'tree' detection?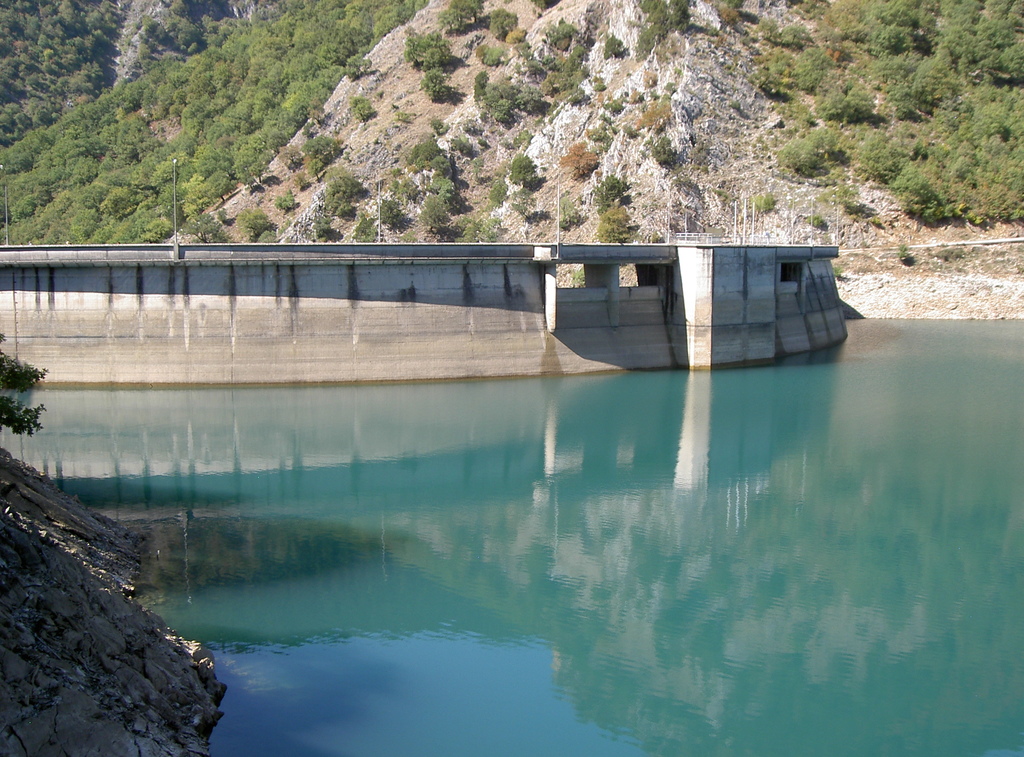
<box>513,189,541,218</box>
